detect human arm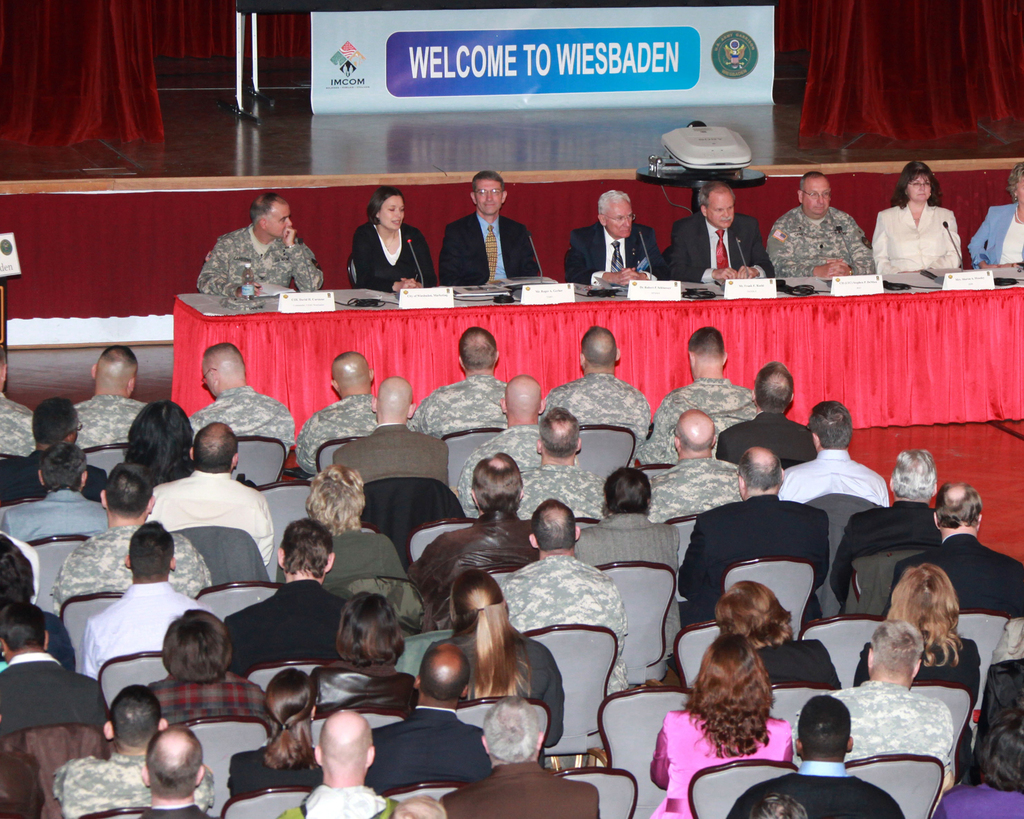
402,222,436,289
